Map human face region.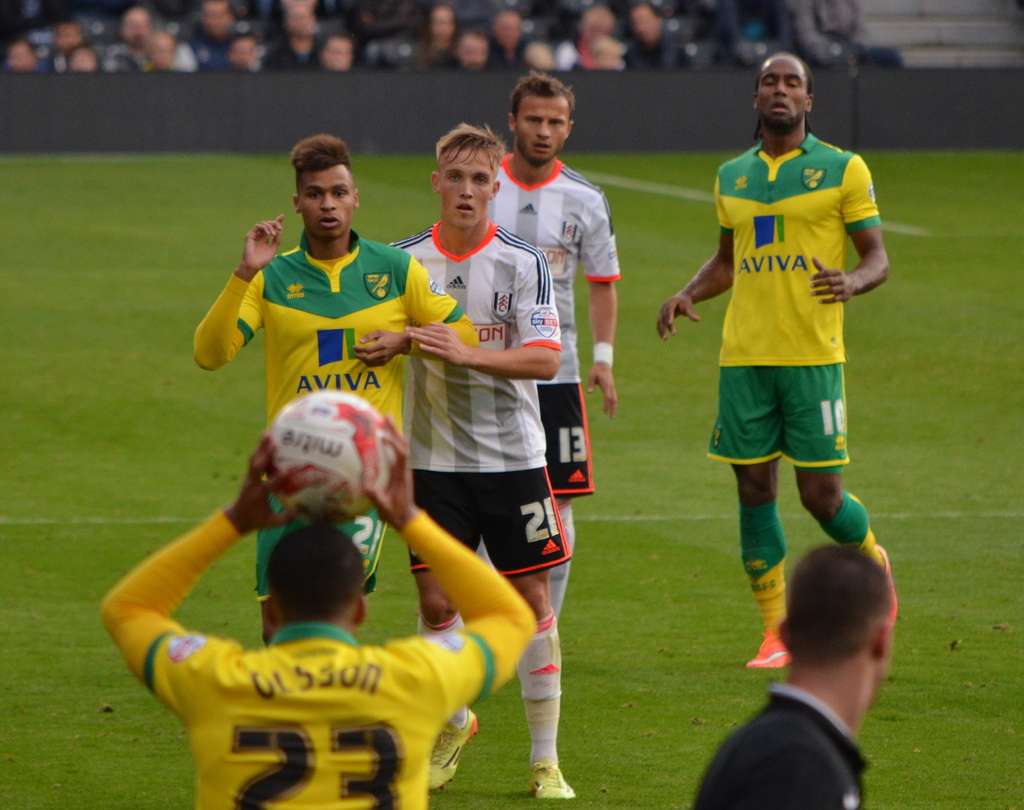
Mapped to BBox(515, 97, 568, 161).
